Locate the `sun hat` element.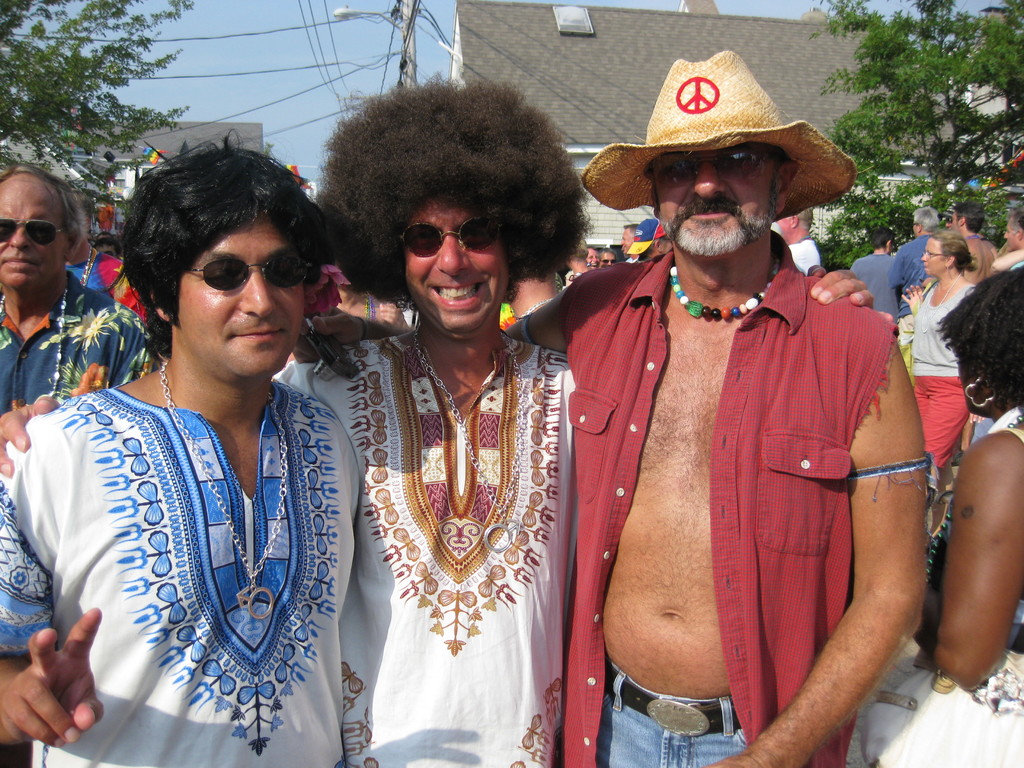
Element bbox: 575,233,588,254.
